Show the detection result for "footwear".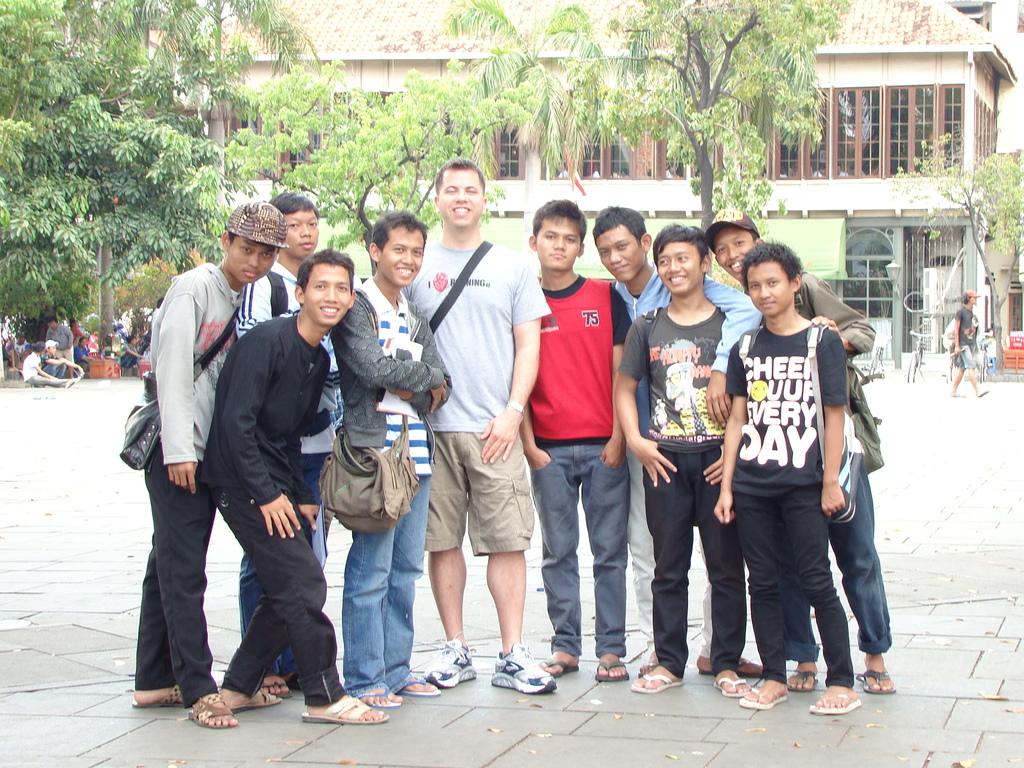
<region>489, 644, 558, 694</region>.
